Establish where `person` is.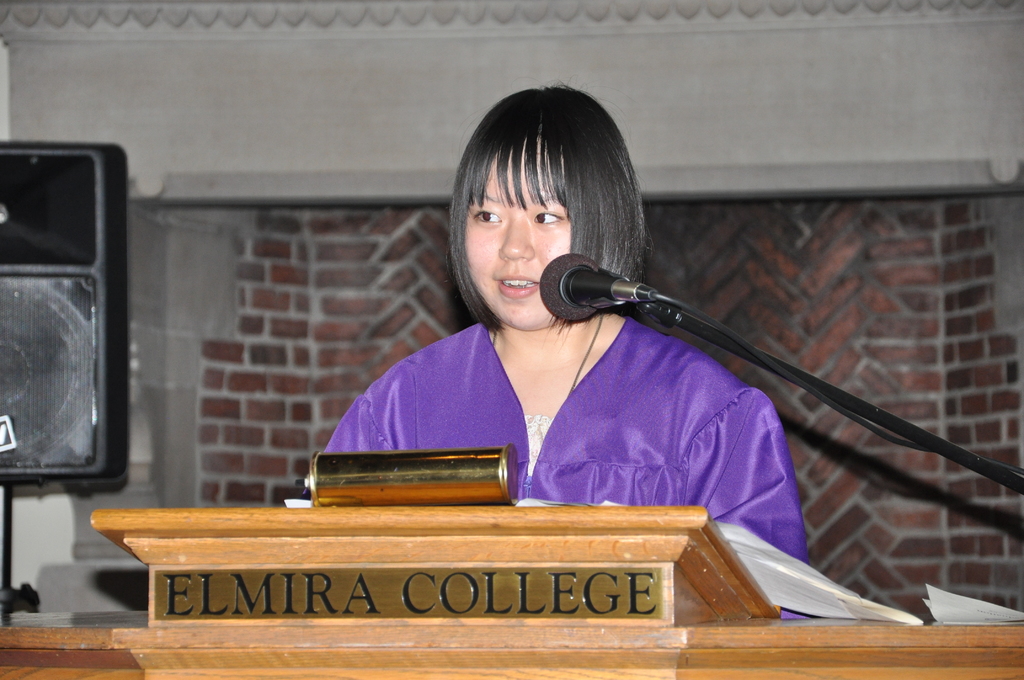
Established at bbox=(321, 81, 812, 617).
